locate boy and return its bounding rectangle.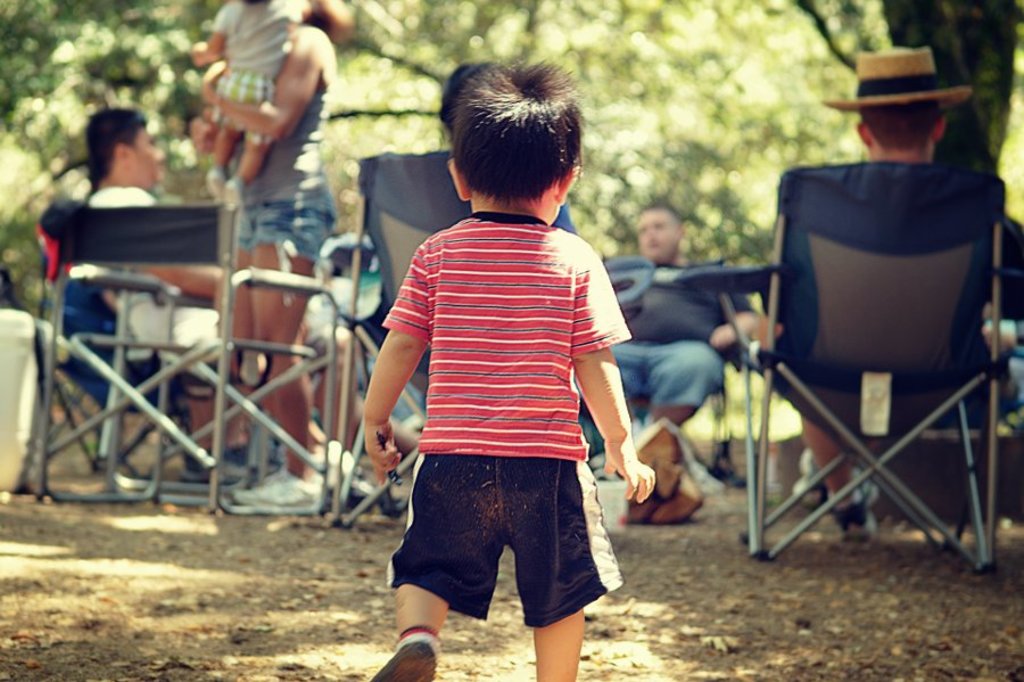
(left=190, top=0, right=304, bottom=205).
